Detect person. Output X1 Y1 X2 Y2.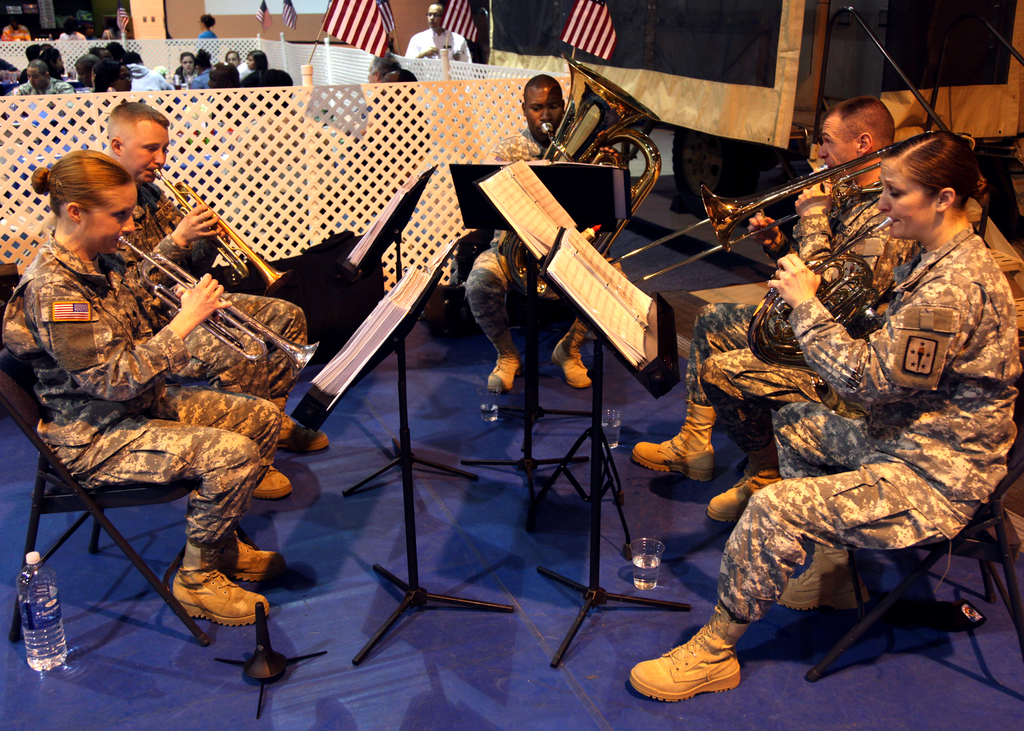
461 71 619 395.
